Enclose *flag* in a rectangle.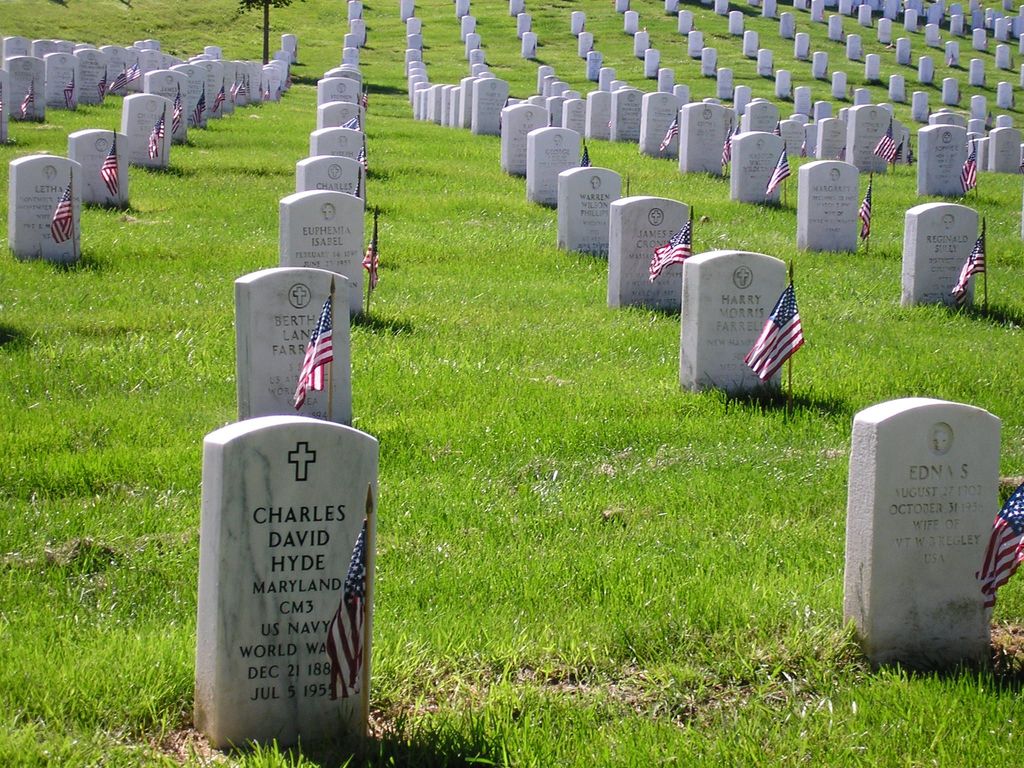
127,56,139,84.
